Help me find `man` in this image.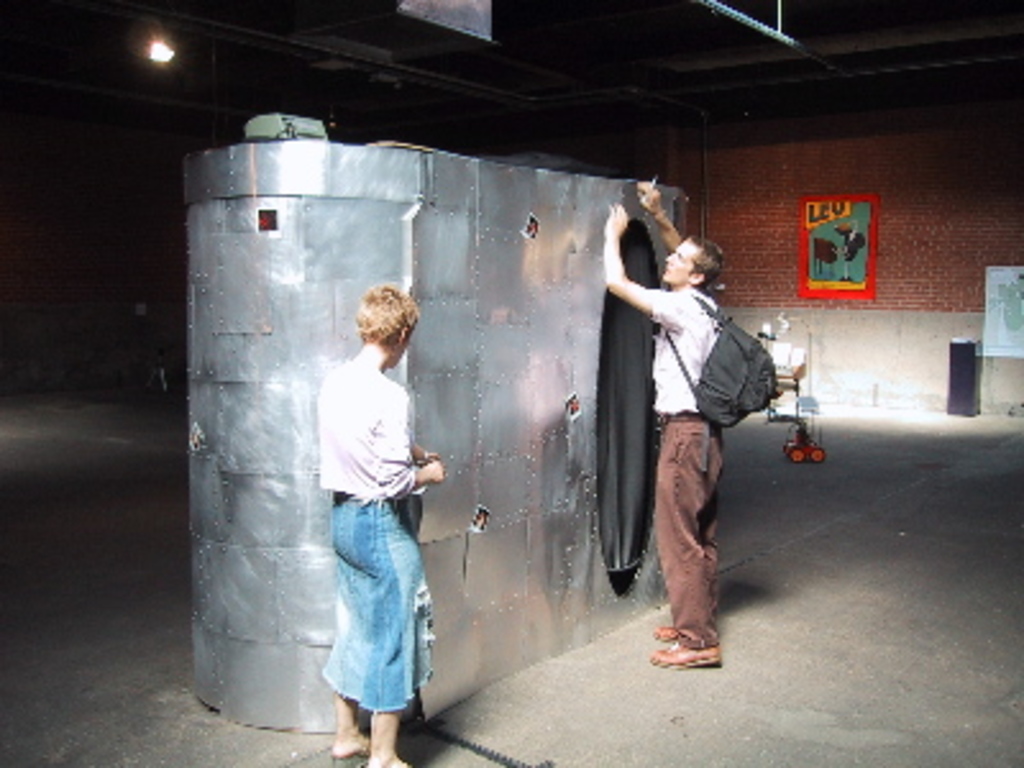
Found it: 599/179/732/678.
